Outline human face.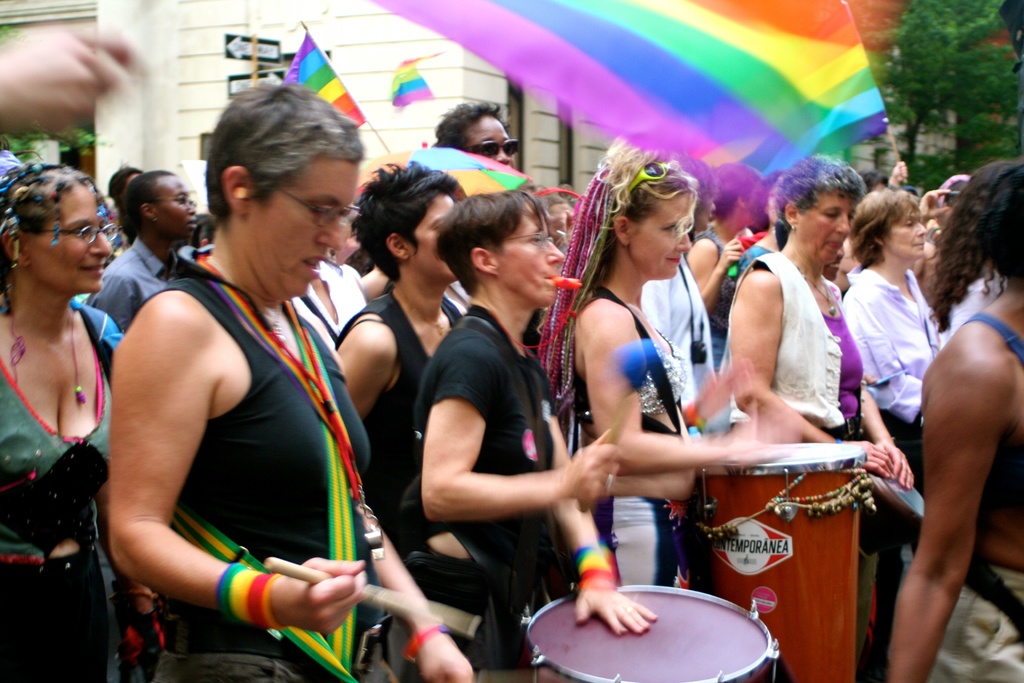
Outline: bbox=(150, 177, 206, 234).
